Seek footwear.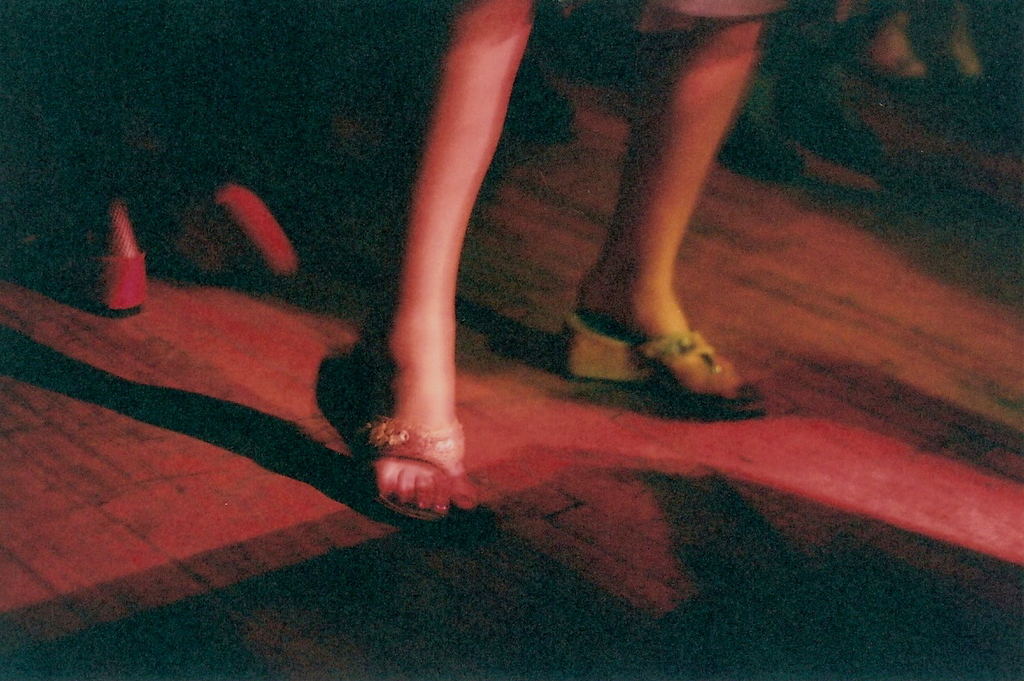
crop(553, 319, 761, 415).
